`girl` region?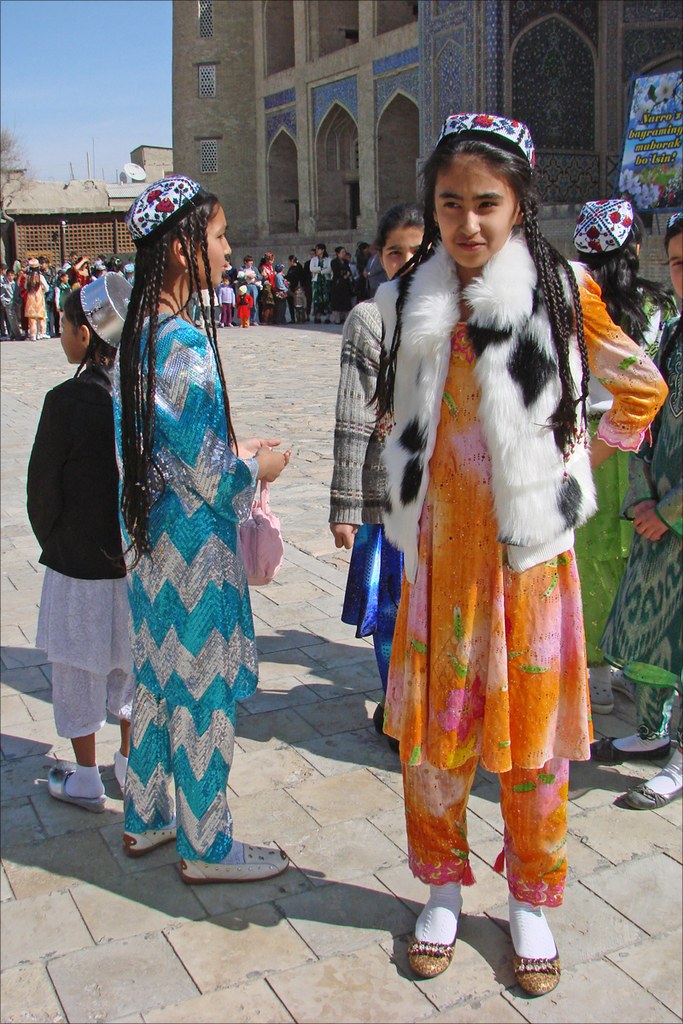
111, 166, 292, 881
